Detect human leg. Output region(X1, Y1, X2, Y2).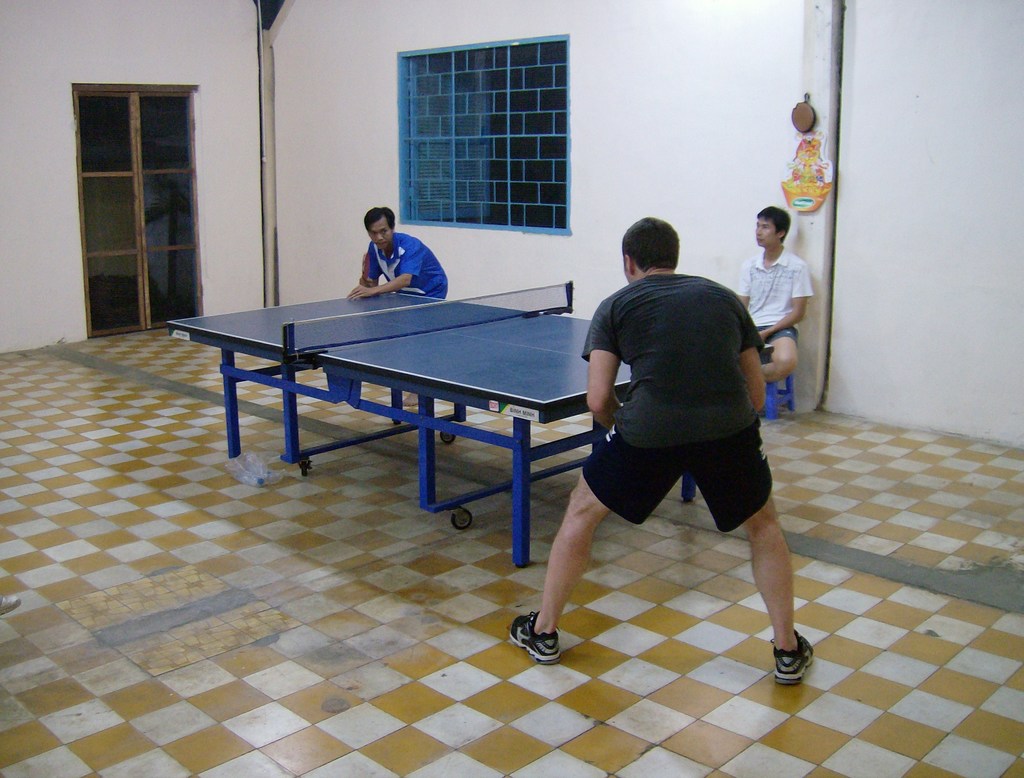
region(766, 317, 798, 388).
